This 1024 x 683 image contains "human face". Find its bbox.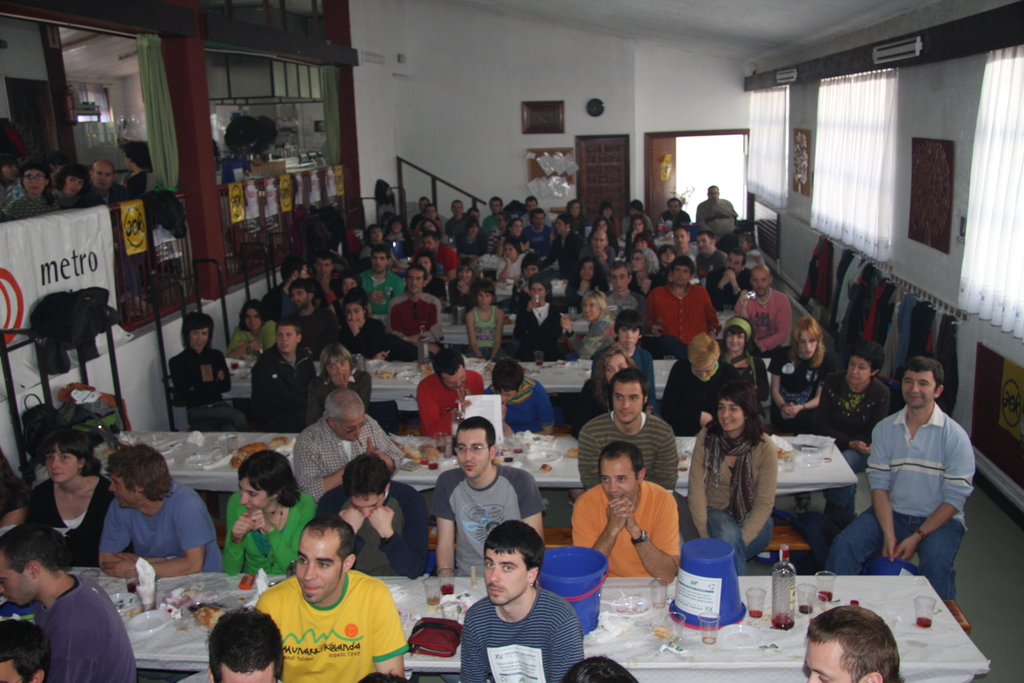
l=328, t=362, r=349, b=378.
